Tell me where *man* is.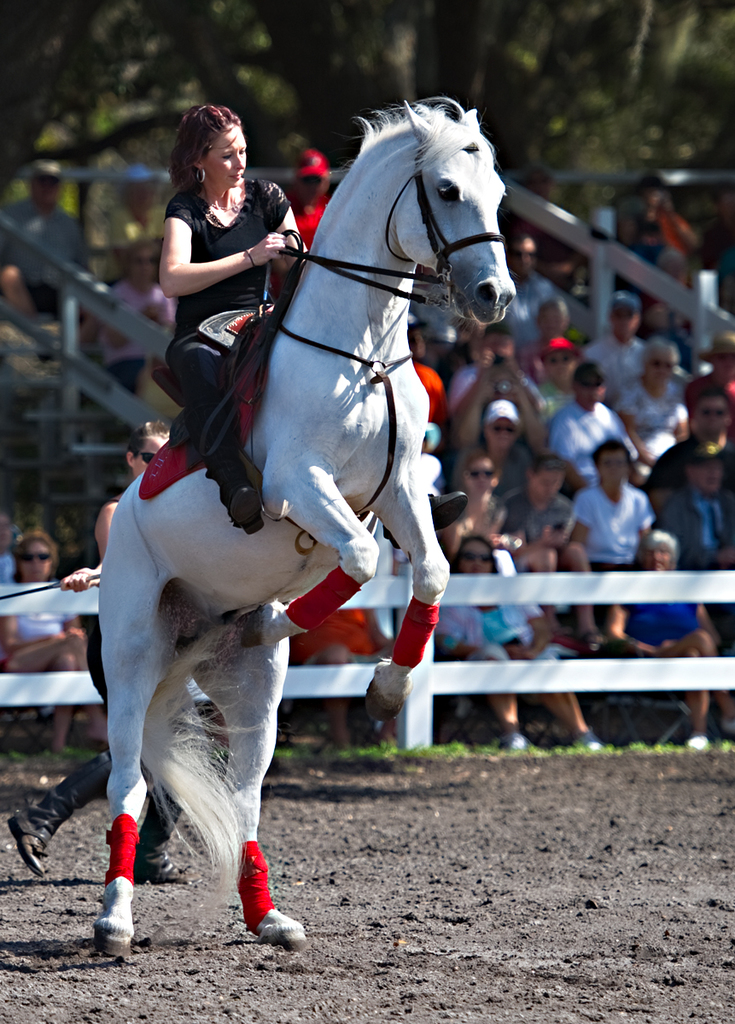
*man* is at {"x1": 658, "y1": 386, "x2": 734, "y2": 490}.
